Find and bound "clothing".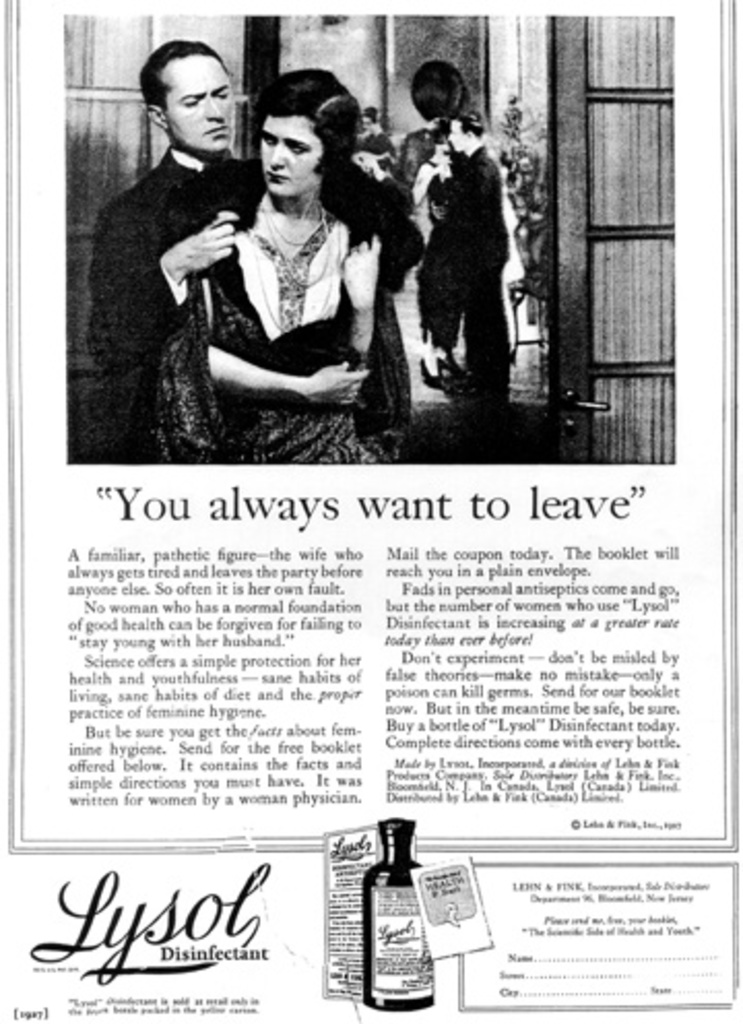
Bound: x1=165, y1=215, x2=407, y2=479.
